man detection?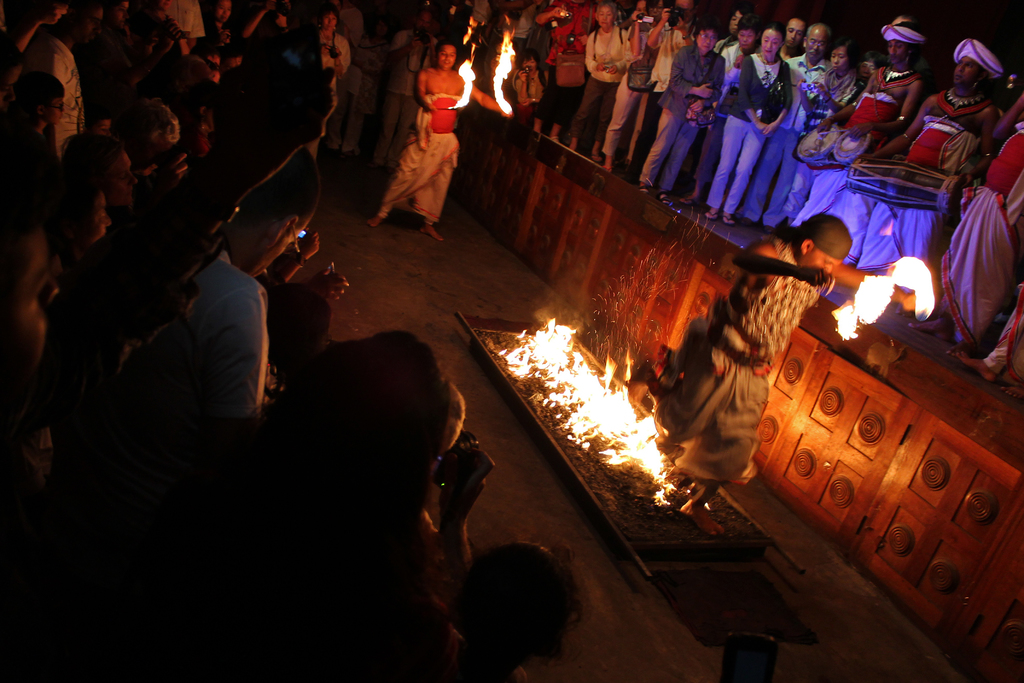
crop(781, 19, 806, 63)
